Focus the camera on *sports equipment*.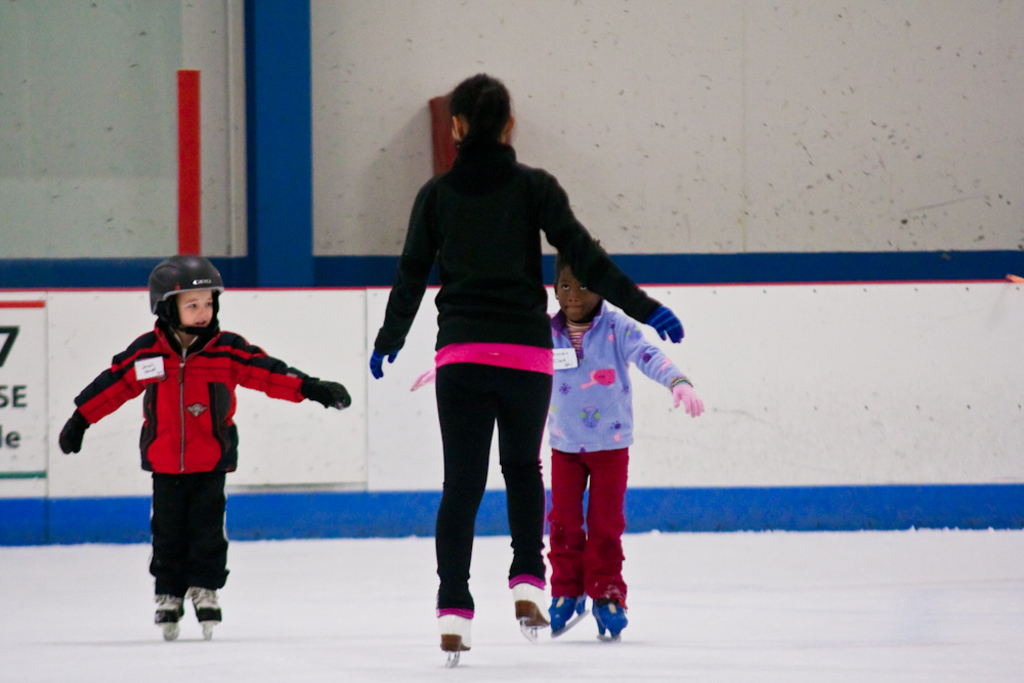
Focus region: Rect(550, 587, 588, 635).
